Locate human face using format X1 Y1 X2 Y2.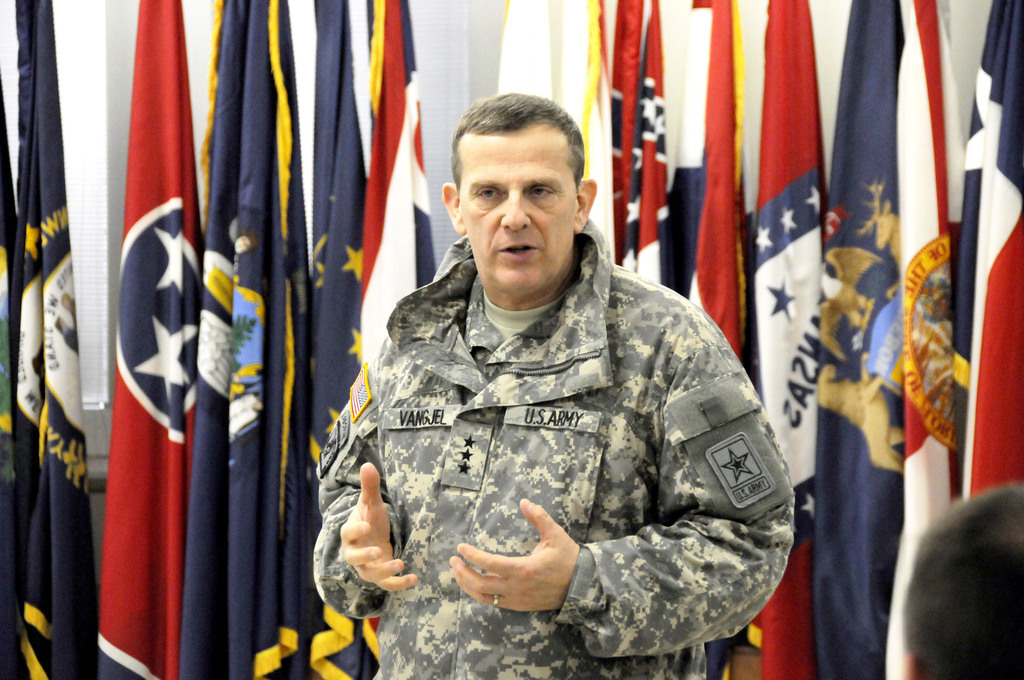
460 125 577 294.
